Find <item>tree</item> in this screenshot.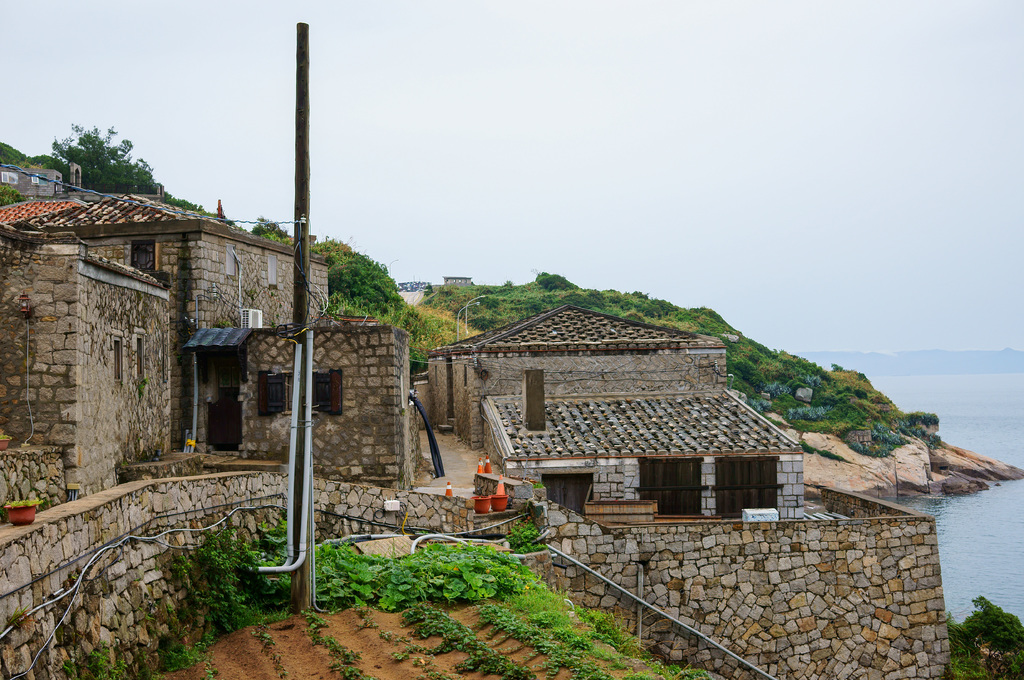
The bounding box for <item>tree</item> is [959,596,1023,653].
